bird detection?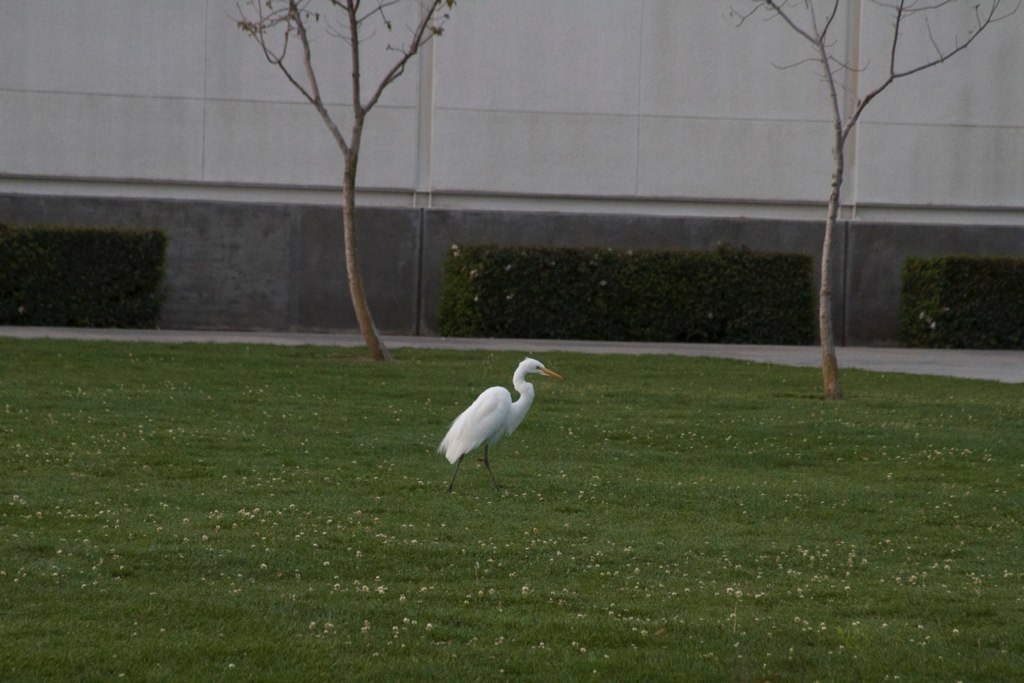
(left=434, top=365, right=565, bottom=483)
